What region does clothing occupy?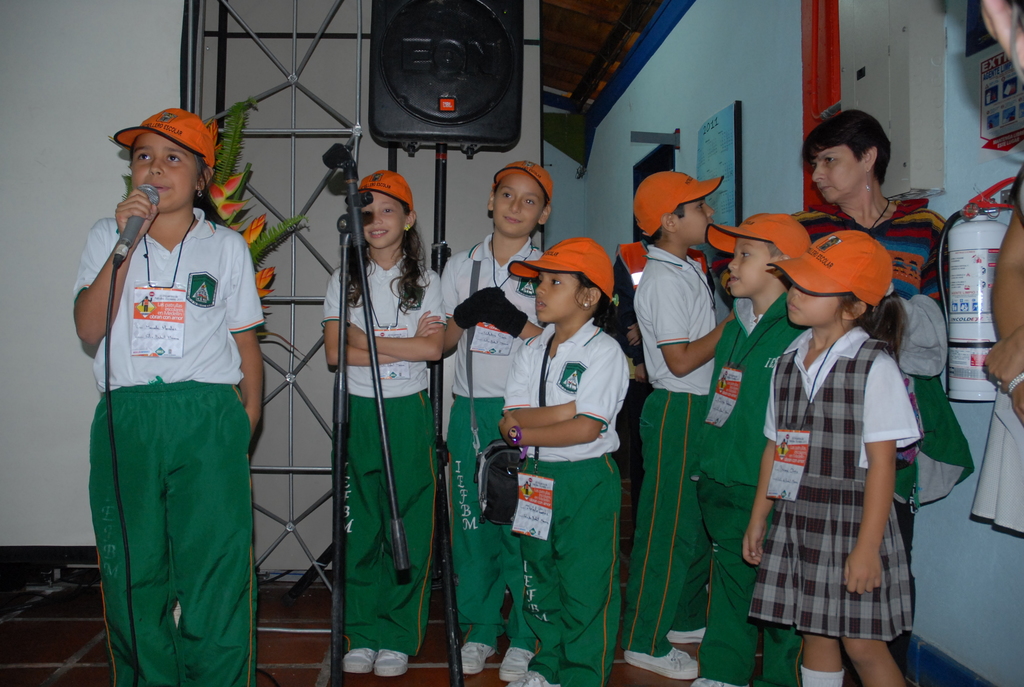
(left=74, top=143, right=254, bottom=680).
